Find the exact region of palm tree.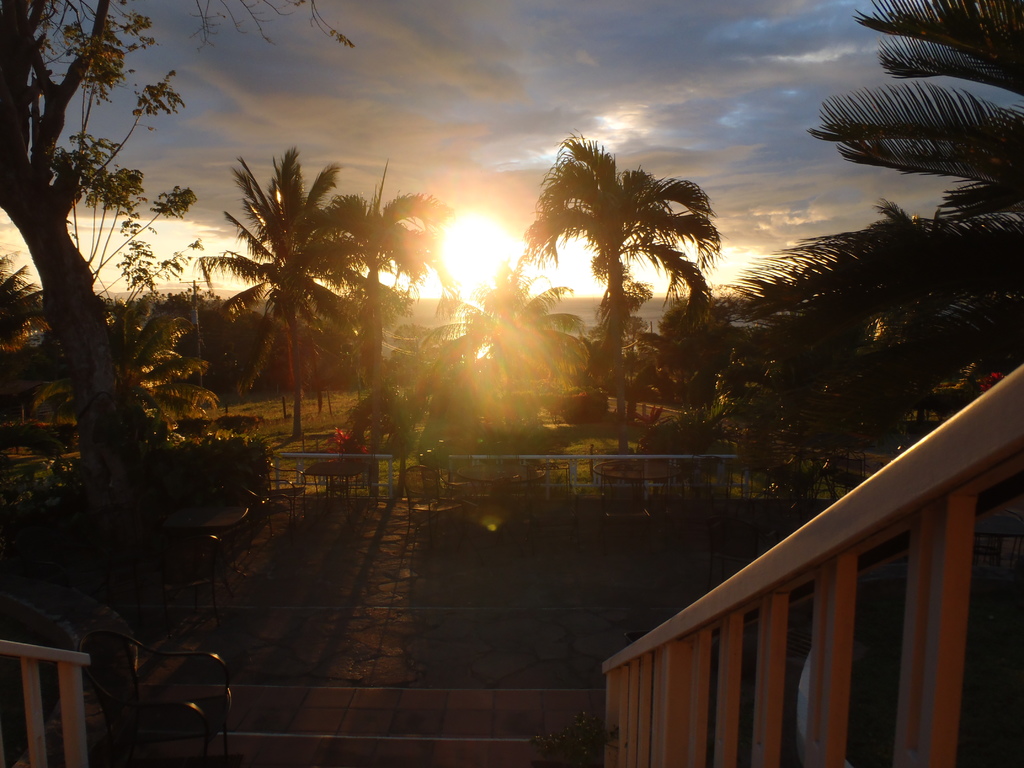
Exact region: bbox=[0, 244, 50, 440].
